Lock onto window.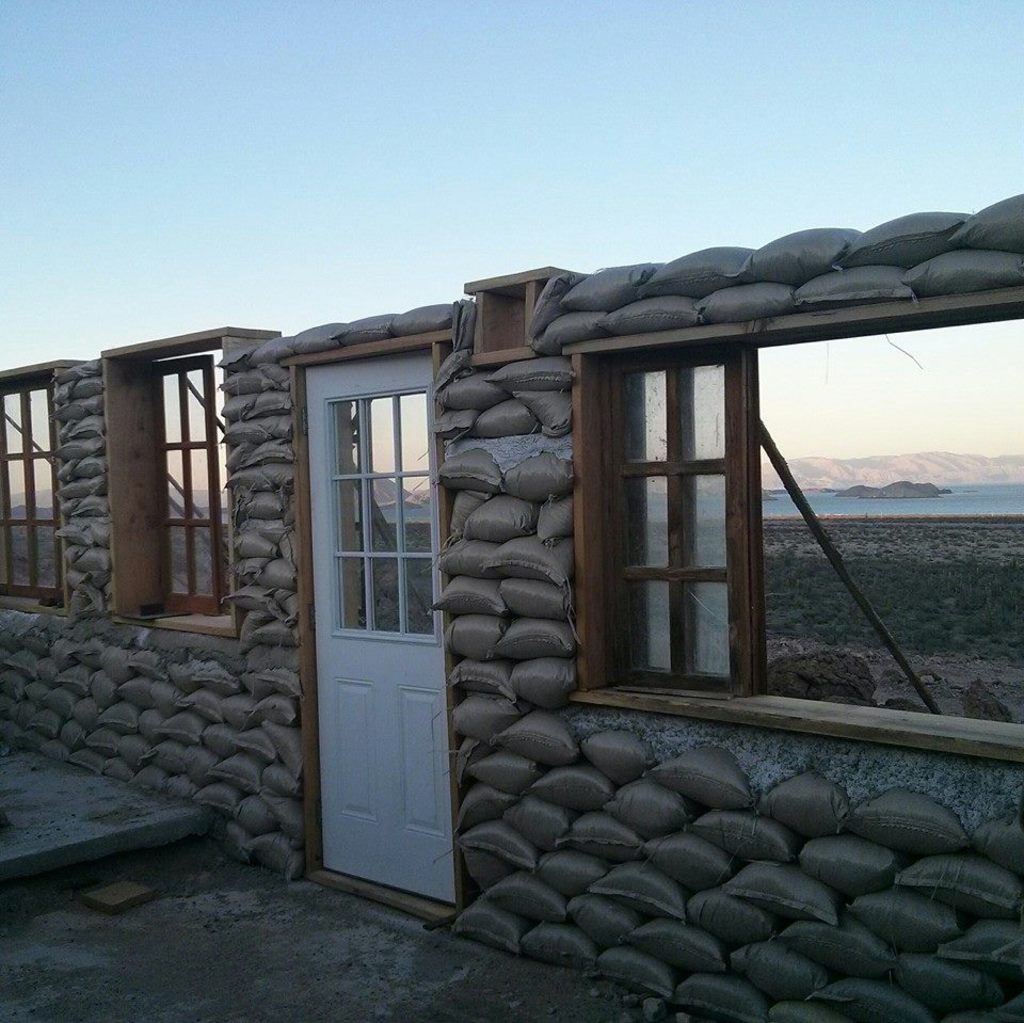
Locked: [x1=594, y1=368, x2=741, y2=697].
